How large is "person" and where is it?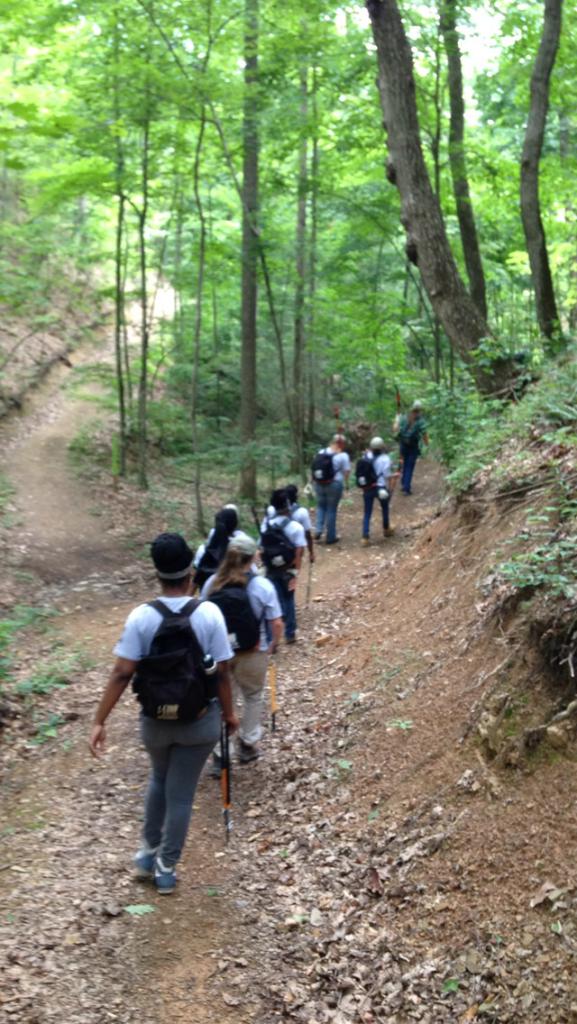
Bounding box: <region>357, 432, 394, 544</region>.
